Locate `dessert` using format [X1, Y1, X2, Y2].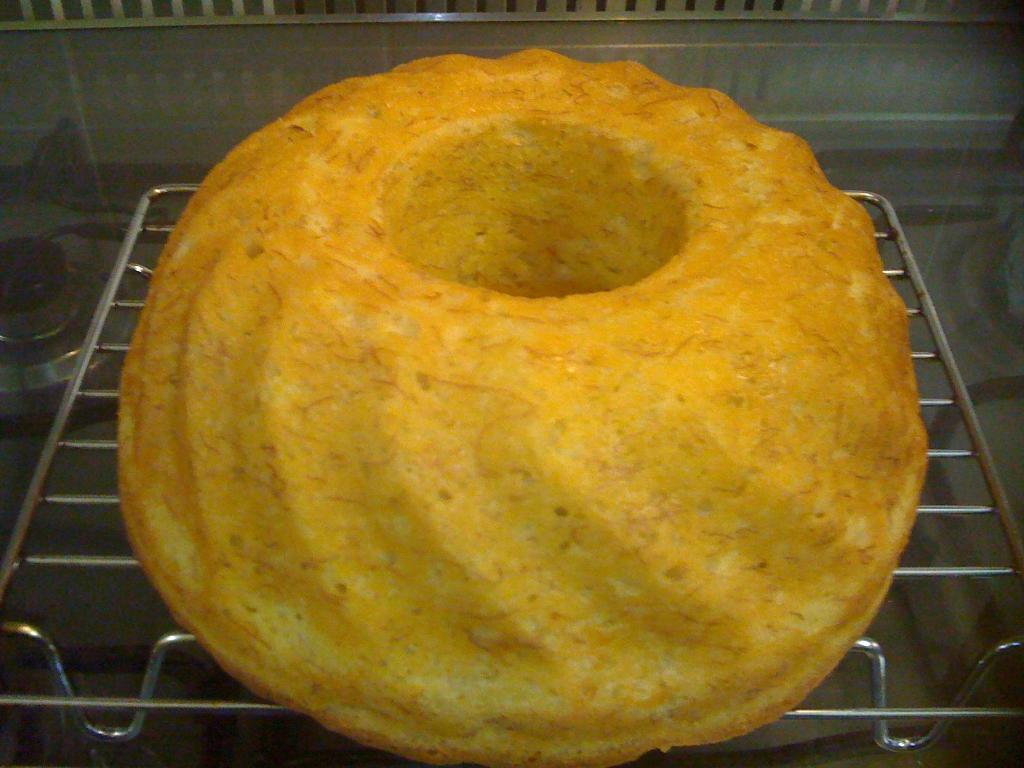
[115, 49, 930, 767].
